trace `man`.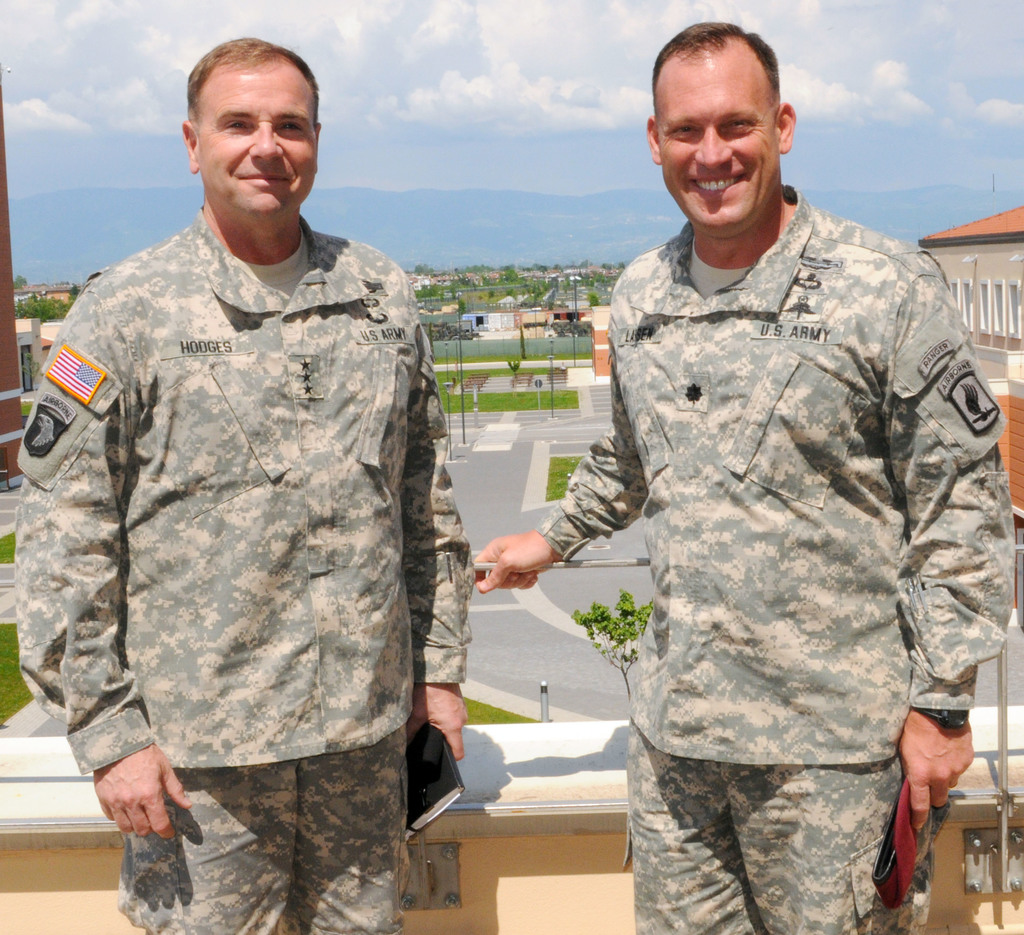
Traced to 51,8,492,934.
